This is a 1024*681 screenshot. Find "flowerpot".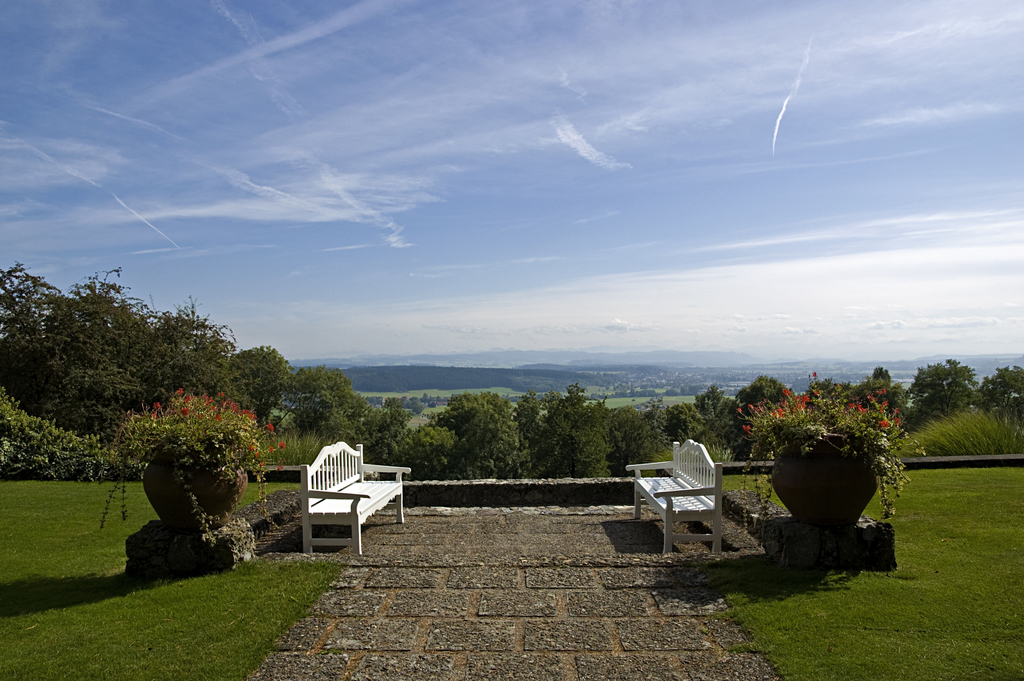
Bounding box: locate(141, 450, 246, 529).
